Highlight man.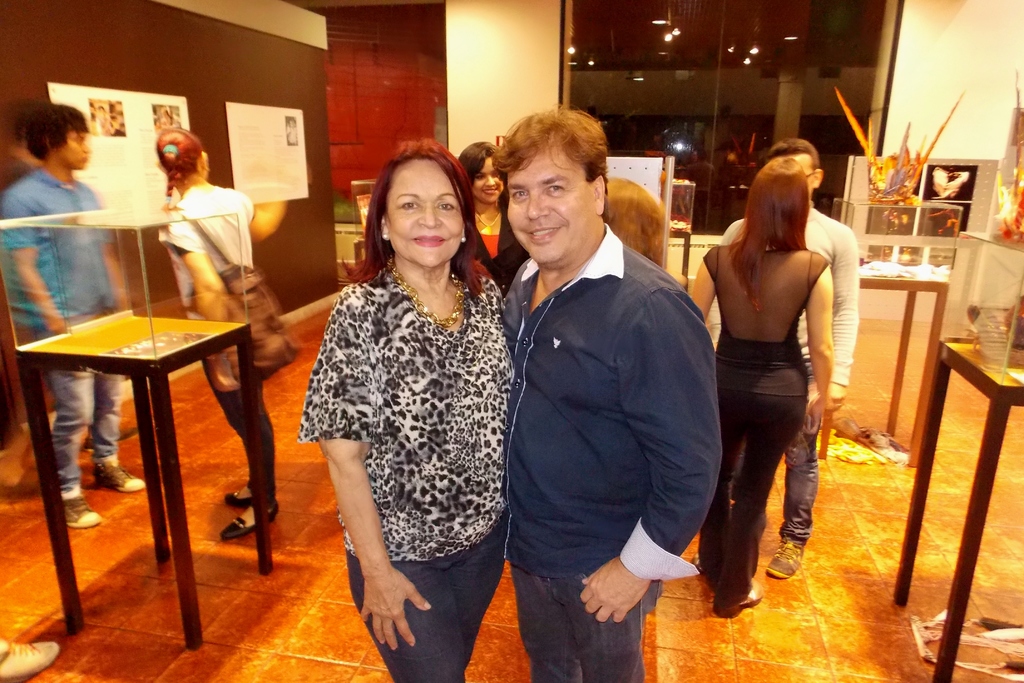
Highlighted region: detection(0, 99, 180, 527).
